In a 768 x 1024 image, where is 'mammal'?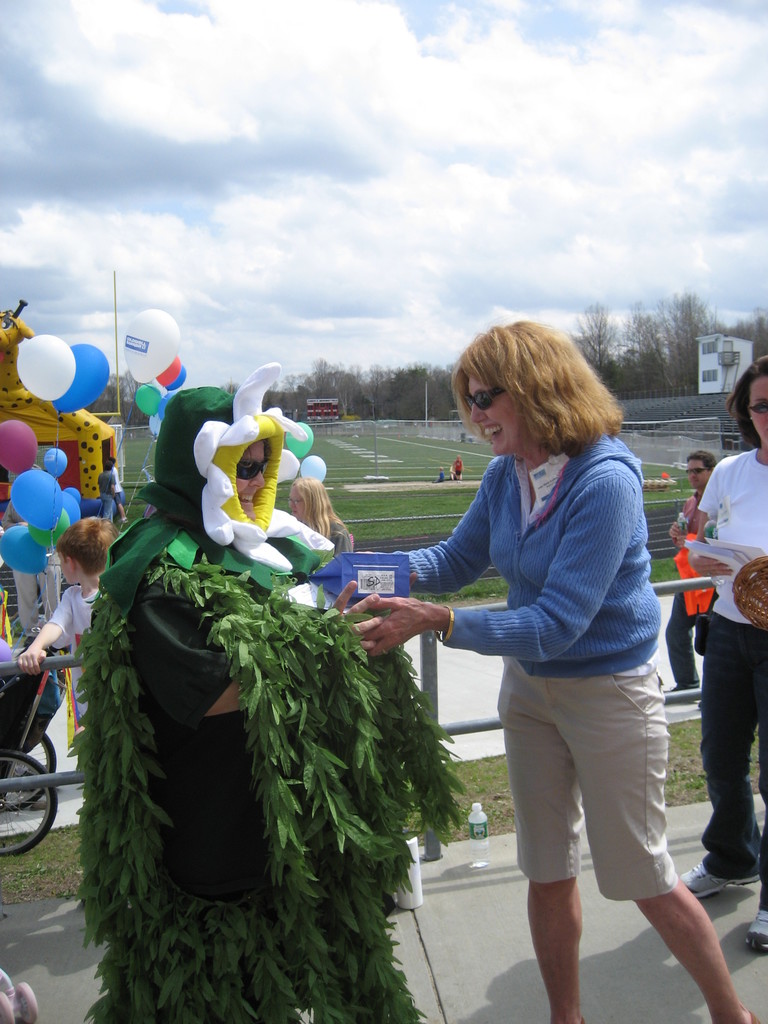
(x1=696, y1=351, x2=767, y2=951).
